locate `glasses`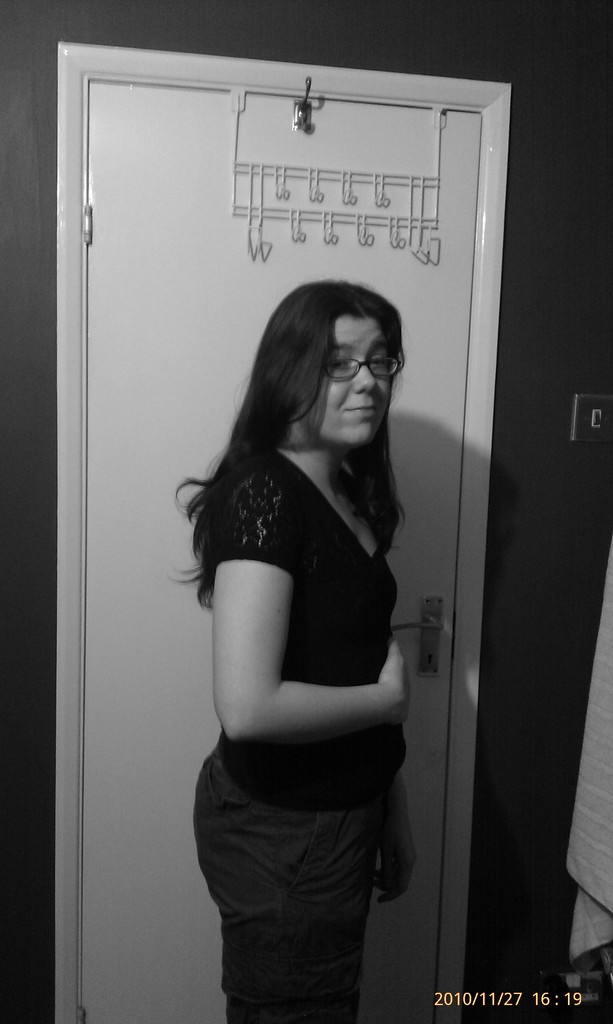
l=308, t=349, r=405, b=390
